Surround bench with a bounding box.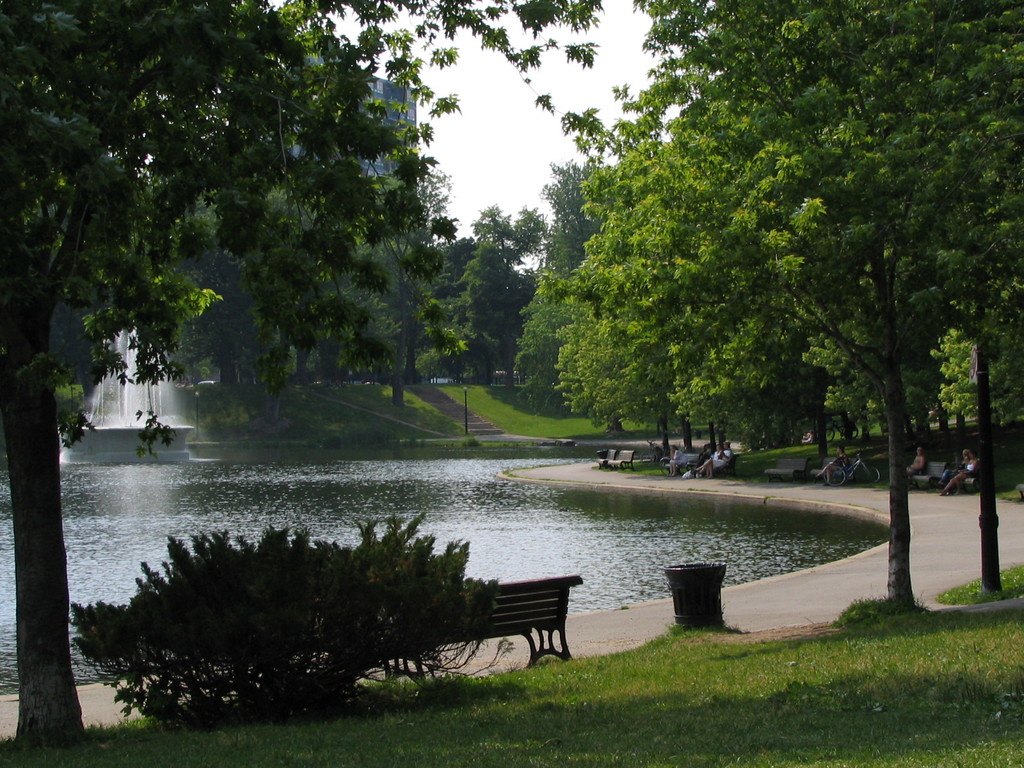
bbox=[607, 452, 636, 468].
